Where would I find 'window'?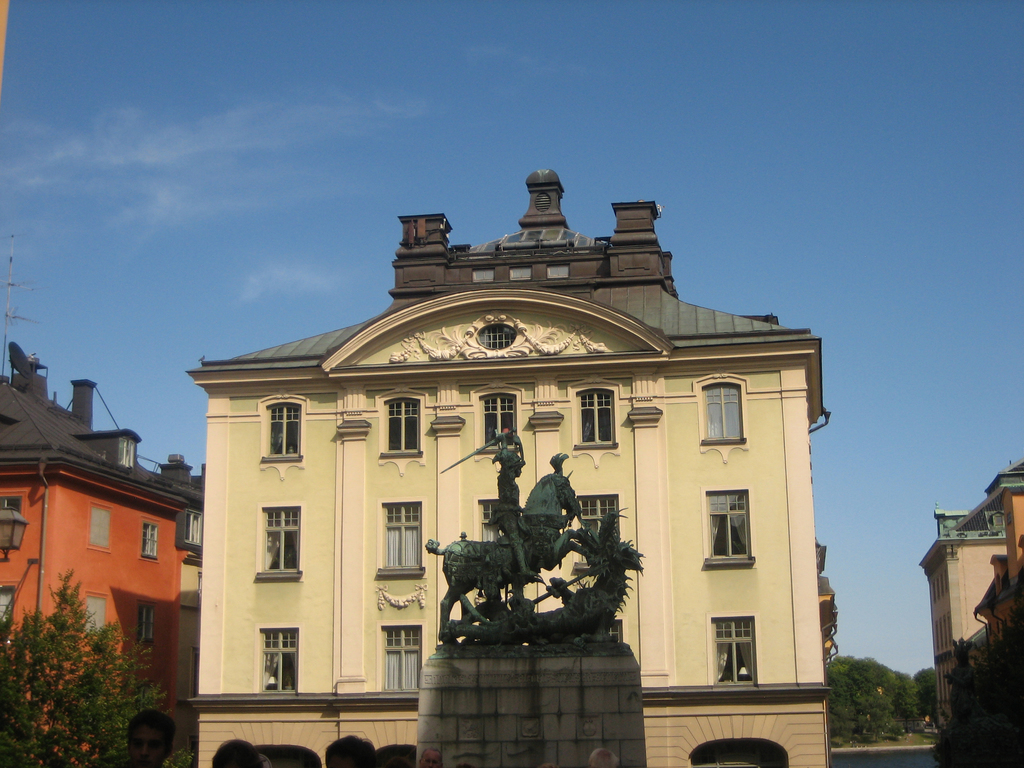
At (left=260, top=388, right=307, bottom=470).
